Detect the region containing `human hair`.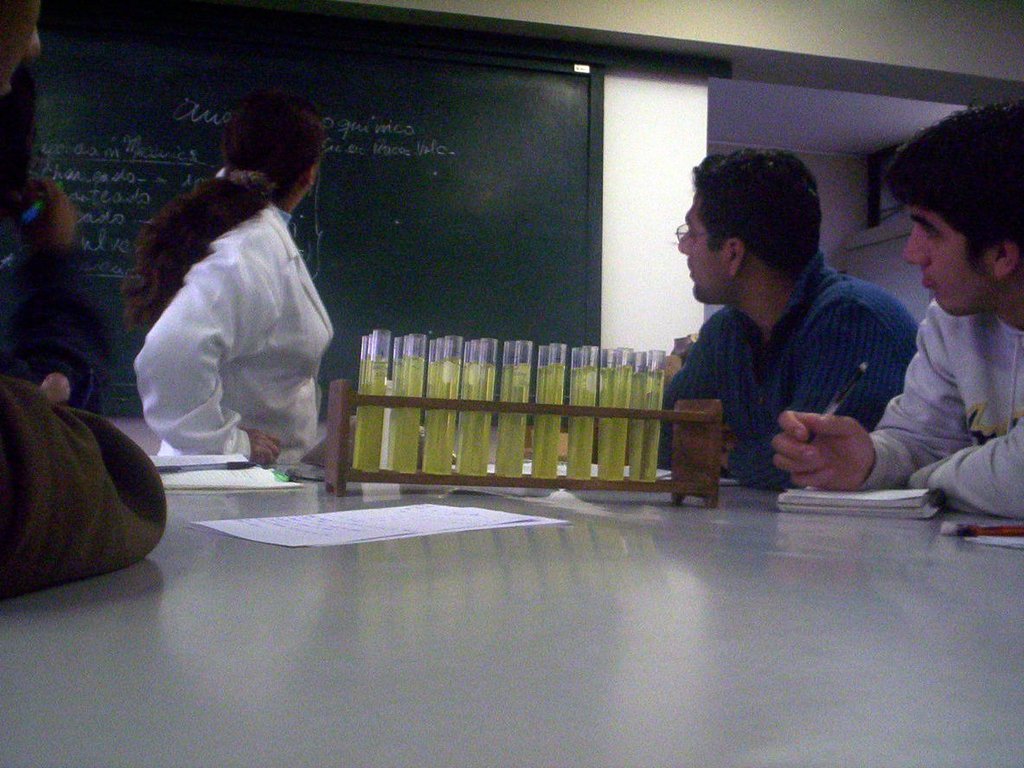
bbox=[35, 167, 75, 240].
